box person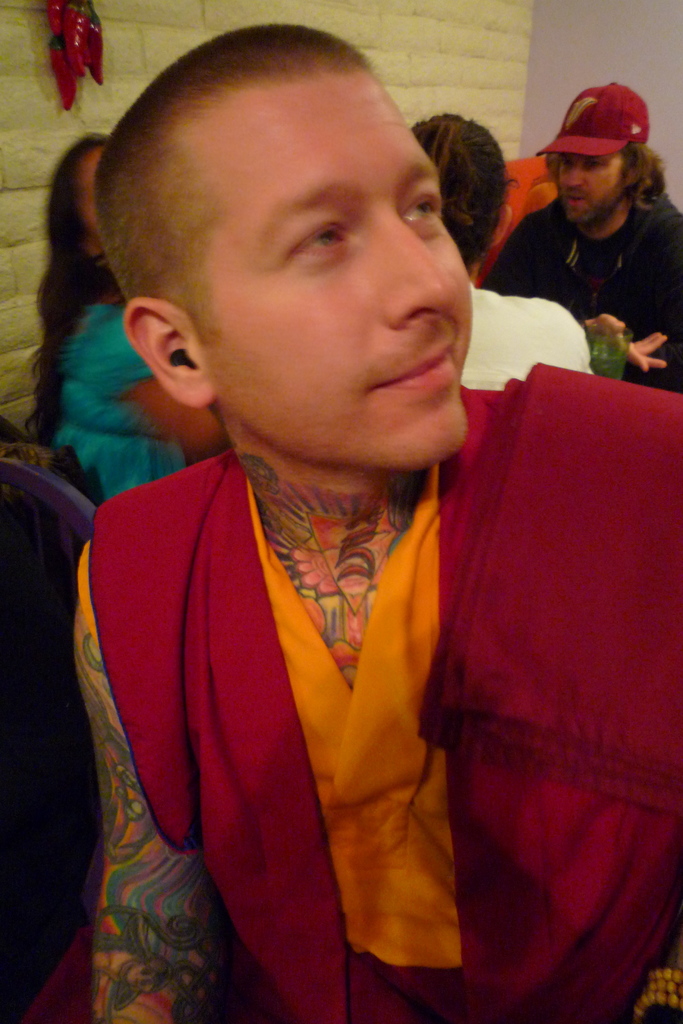
box=[23, 125, 191, 505]
